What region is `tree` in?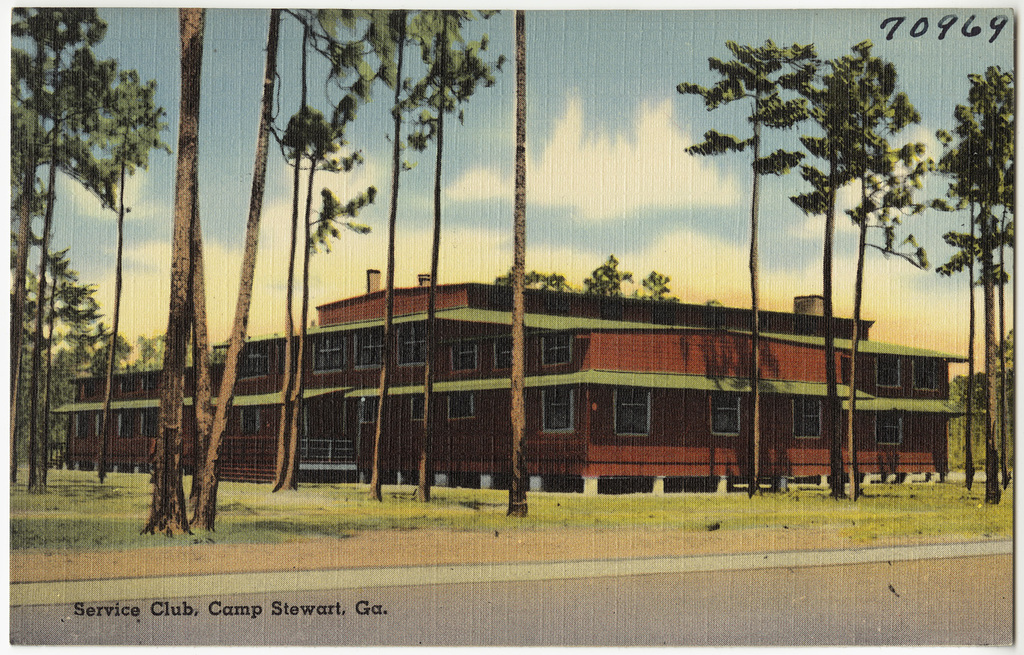
detection(793, 38, 920, 497).
